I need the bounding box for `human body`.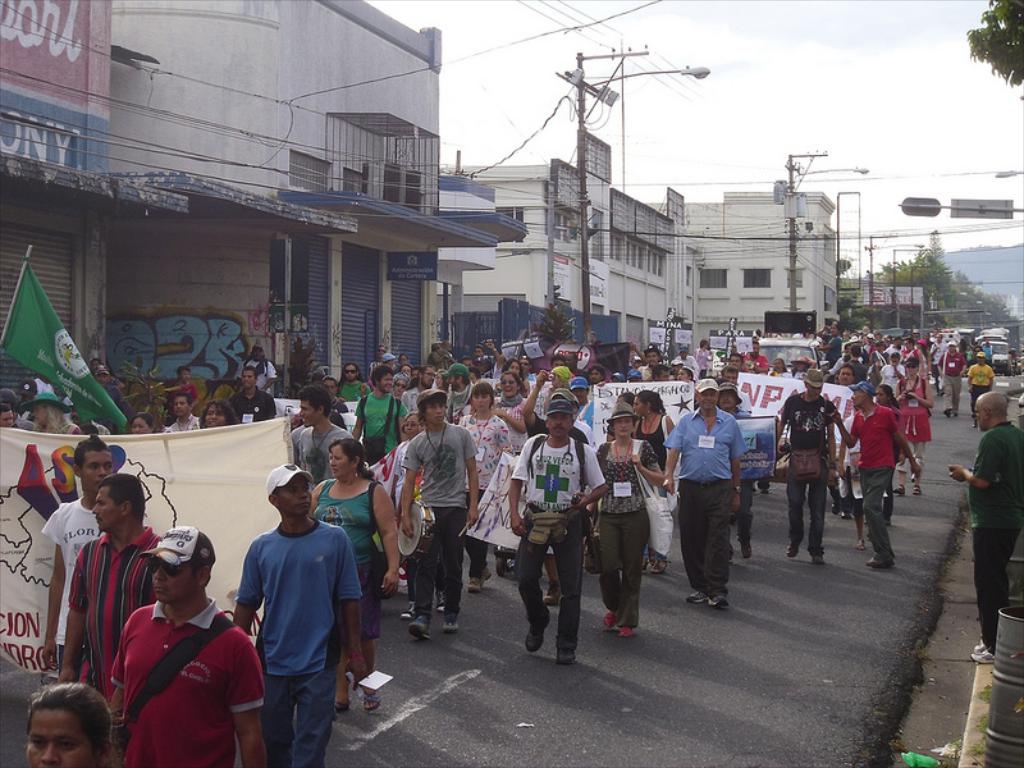
Here it is: pyautogui.locateOnScreen(168, 394, 197, 431).
